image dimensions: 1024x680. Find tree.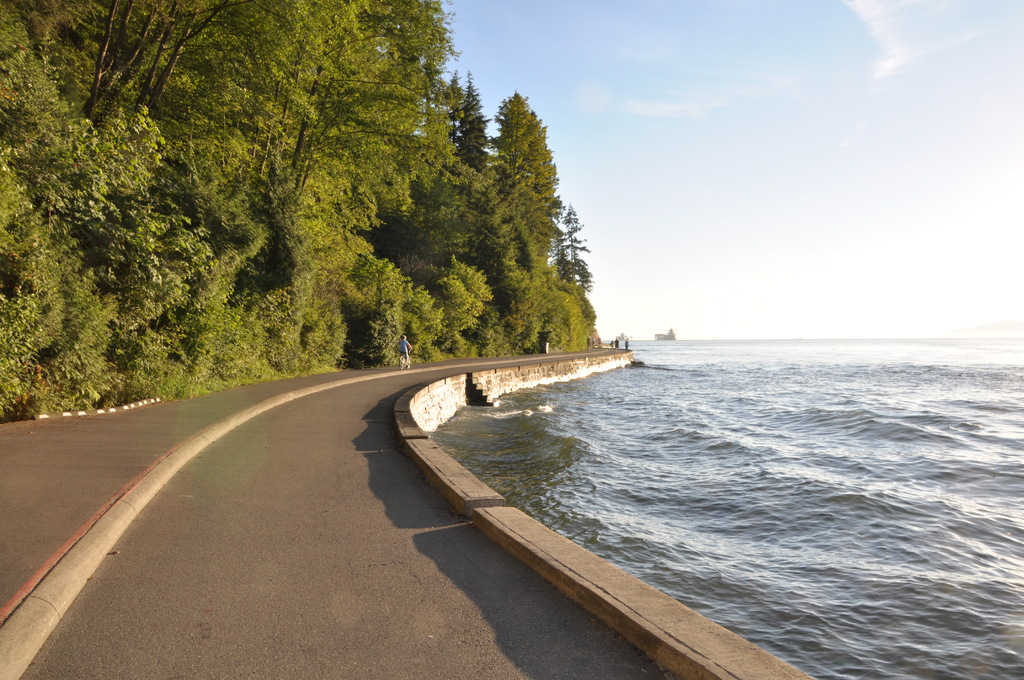
bbox(264, 0, 466, 211).
